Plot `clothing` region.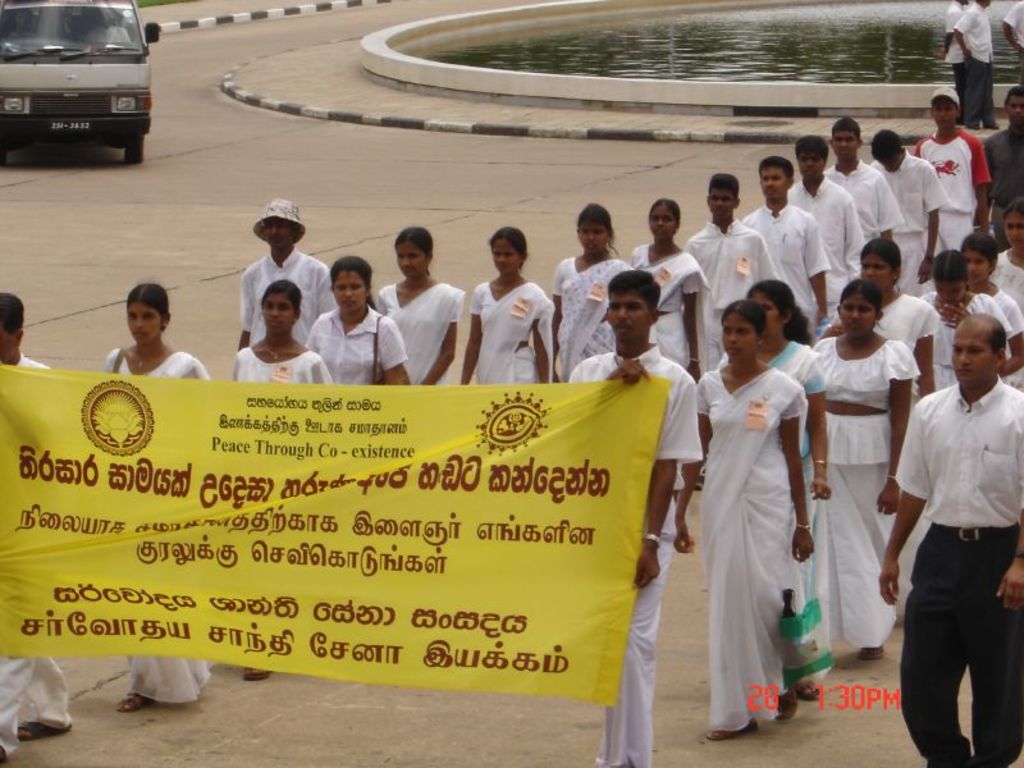
Plotted at (1000, 0, 1023, 42).
